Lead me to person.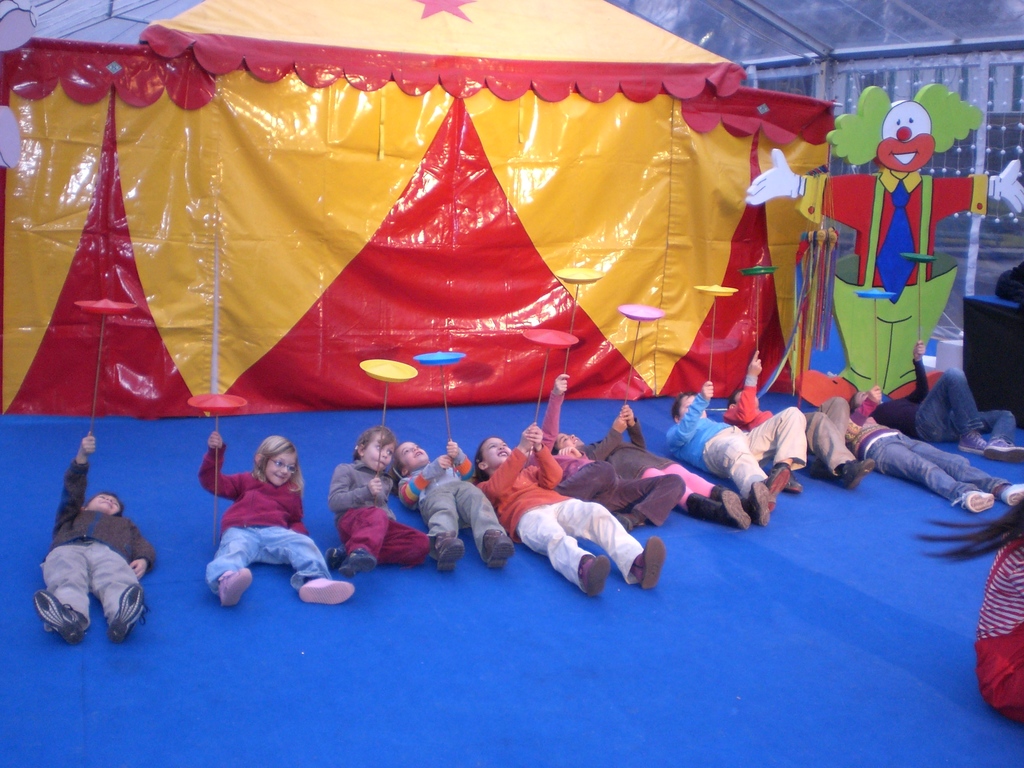
Lead to crop(535, 372, 687, 526).
